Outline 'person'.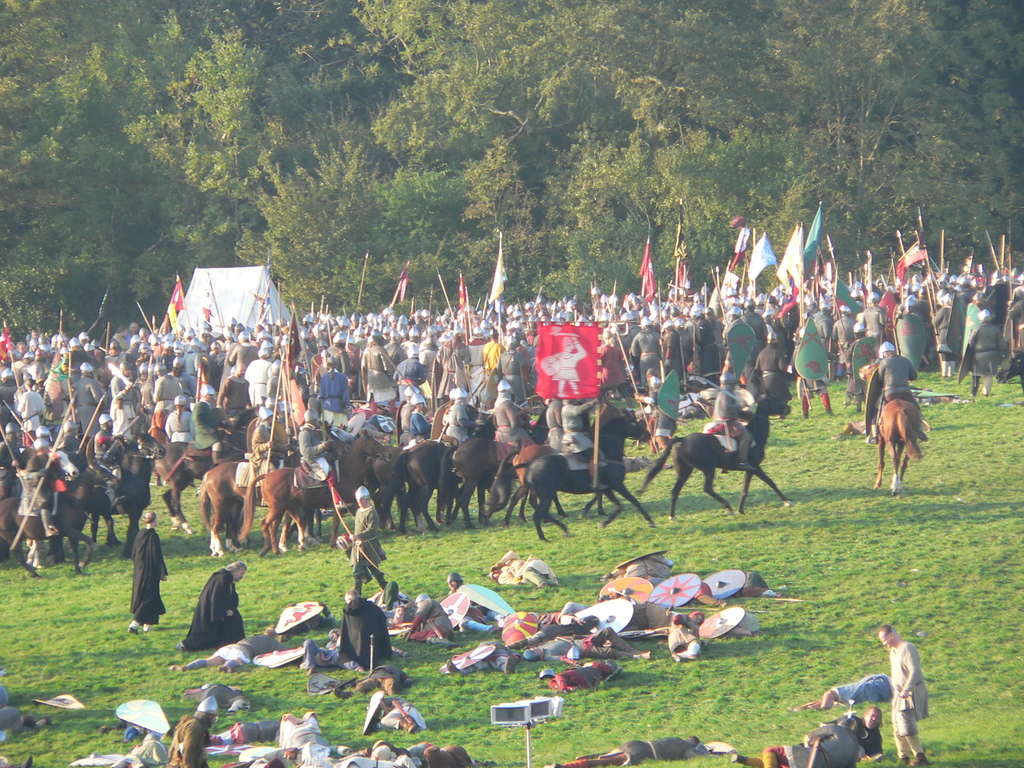
Outline: 543 737 710 767.
